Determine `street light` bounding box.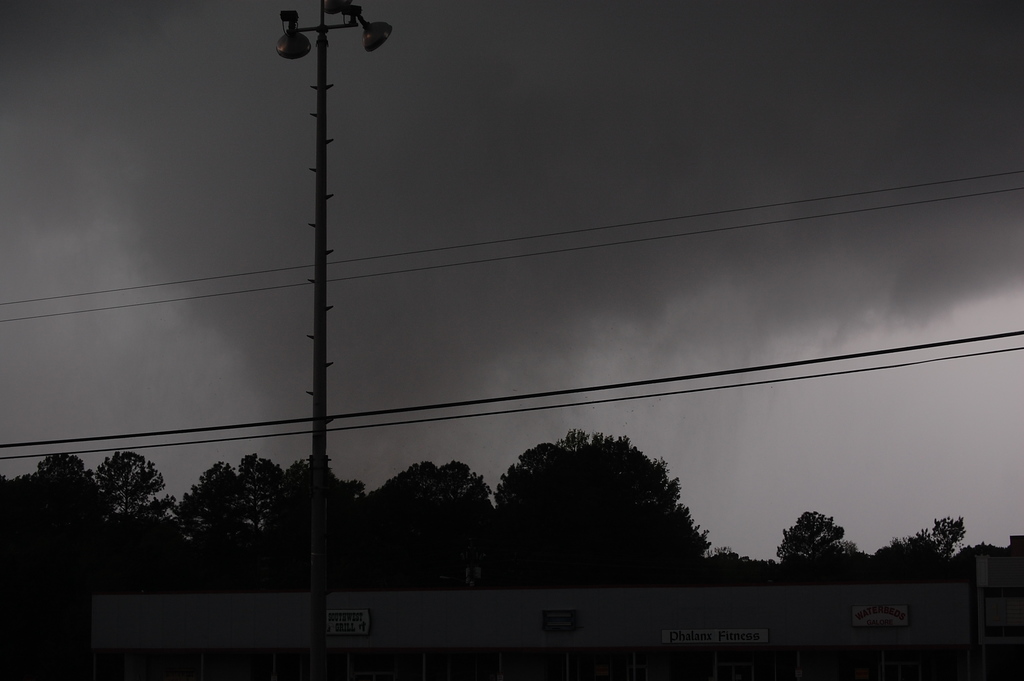
Determined: 246:0:396:496.
